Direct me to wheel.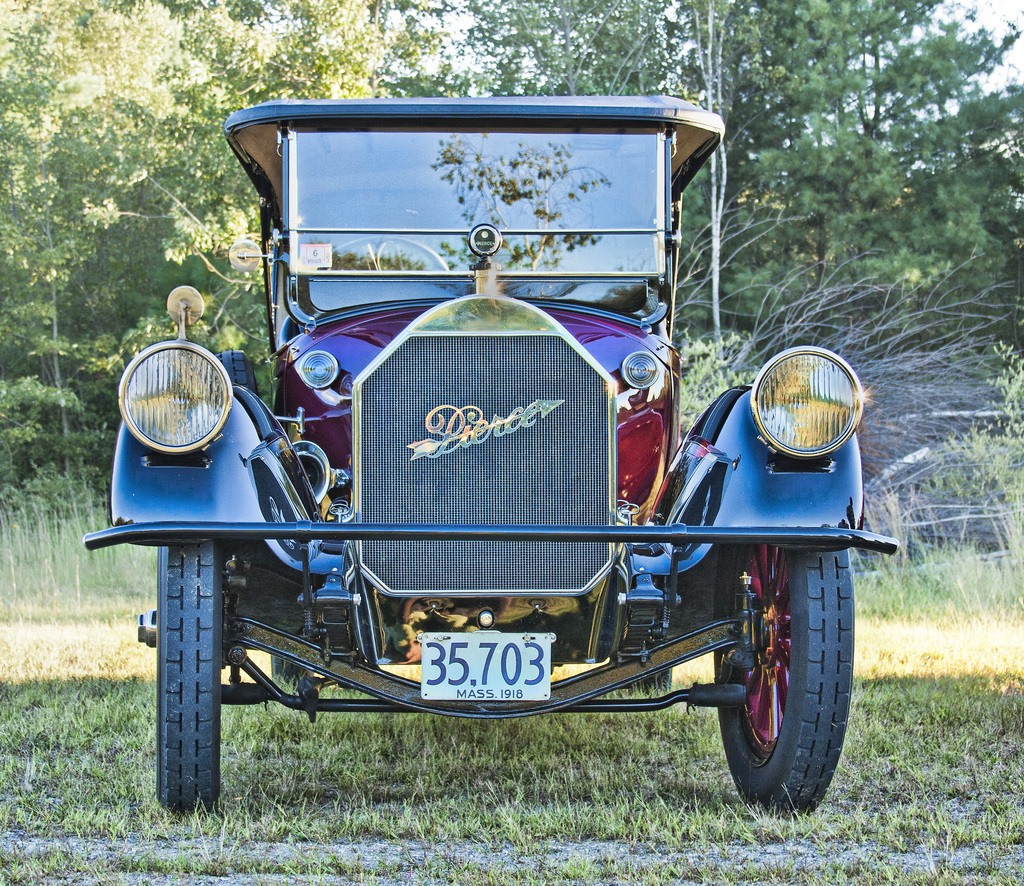
Direction: 141,558,236,810.
